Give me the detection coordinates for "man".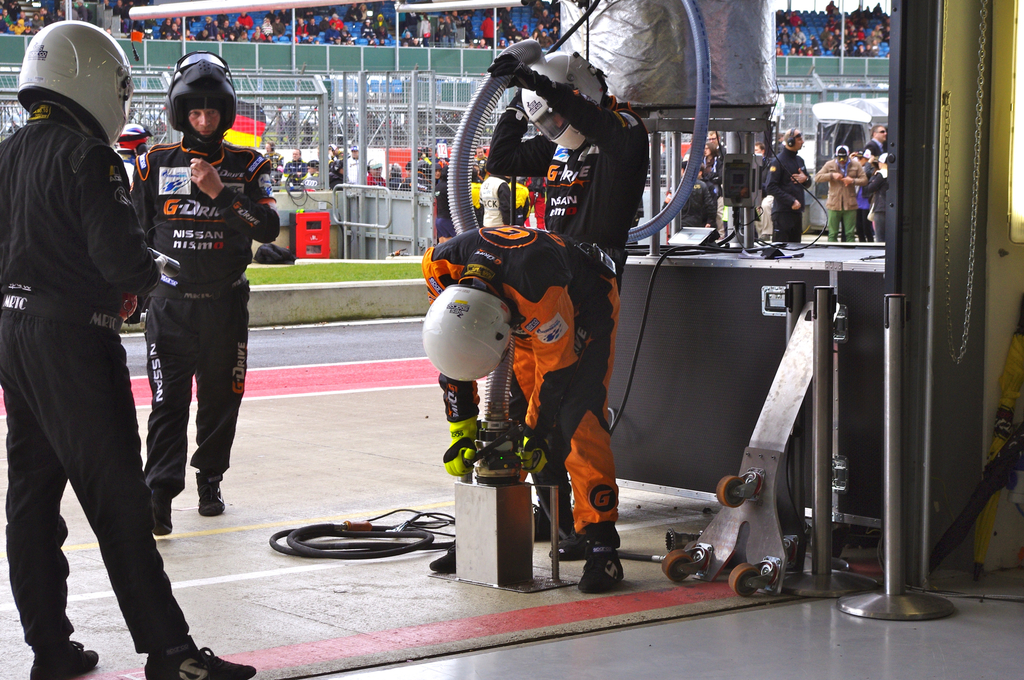
(x1=790, y1=11, x2=803, y2=29).
